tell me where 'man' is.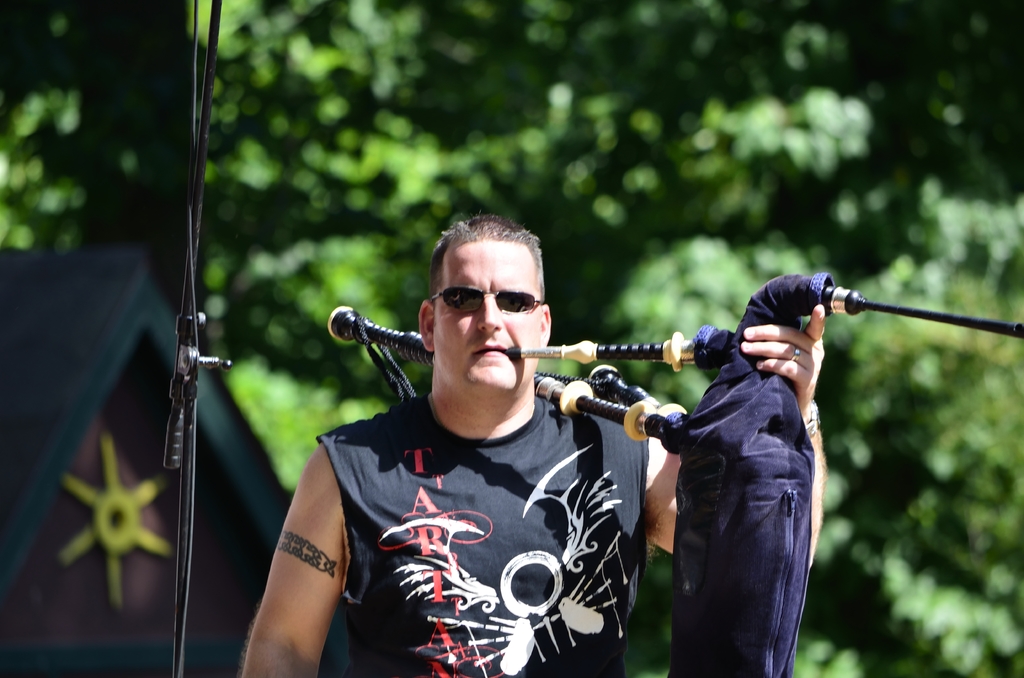
'man' is at (282,216,659,677).
